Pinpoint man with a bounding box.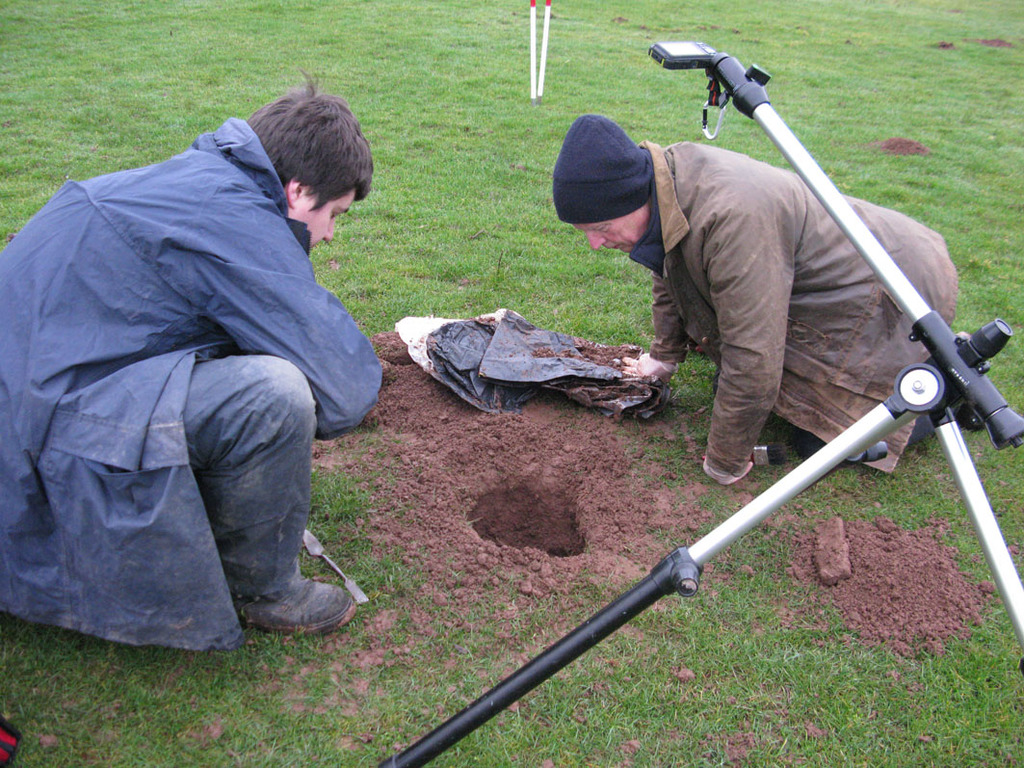
BBox(551, 109, 981, 482).
